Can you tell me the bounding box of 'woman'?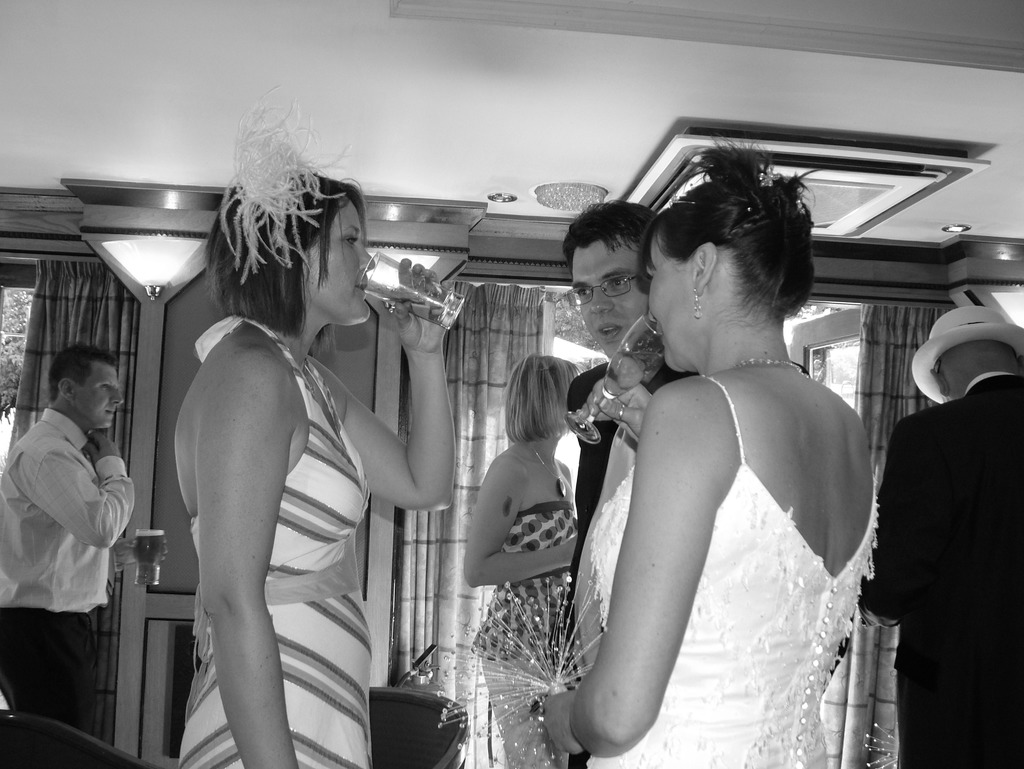
173,86,457,768.
